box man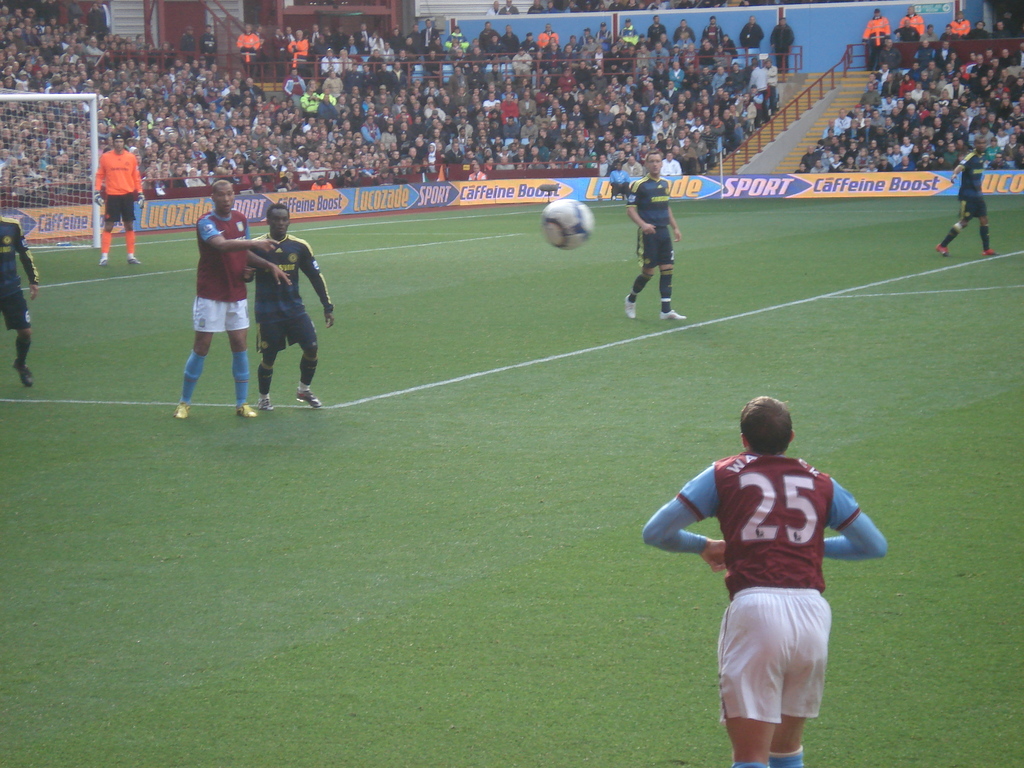
931, 138, 999, 259
